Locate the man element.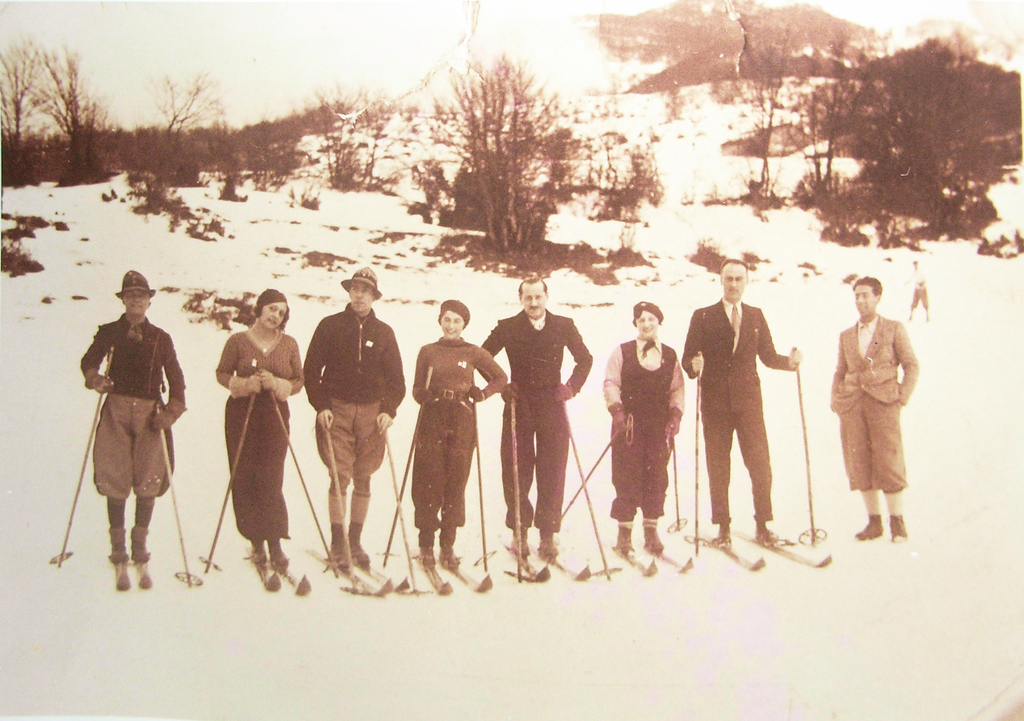
Element bbox: [831,272,914,537].
